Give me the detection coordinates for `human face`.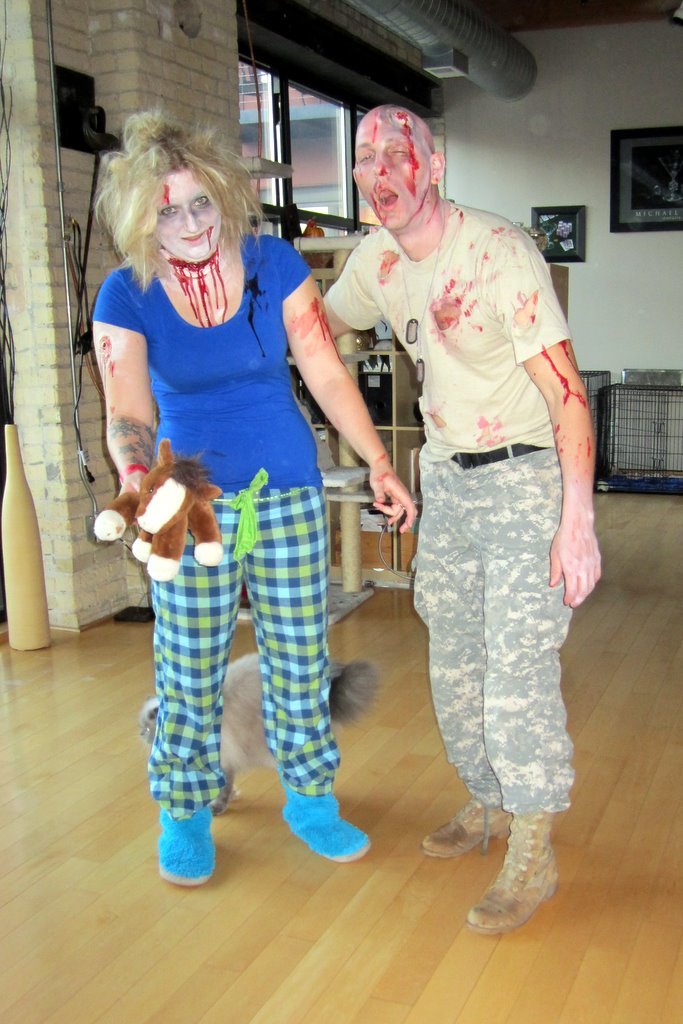
crop(357, 129, 428, 221).
